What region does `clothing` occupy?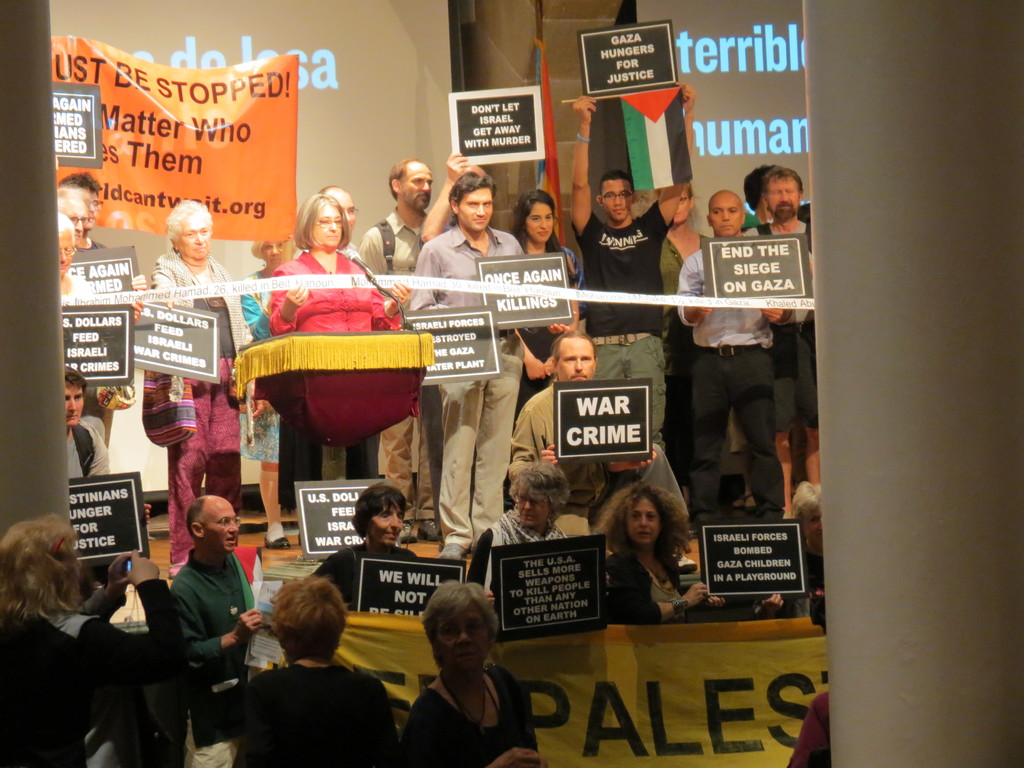
detection(607, 544, 691, 623).
